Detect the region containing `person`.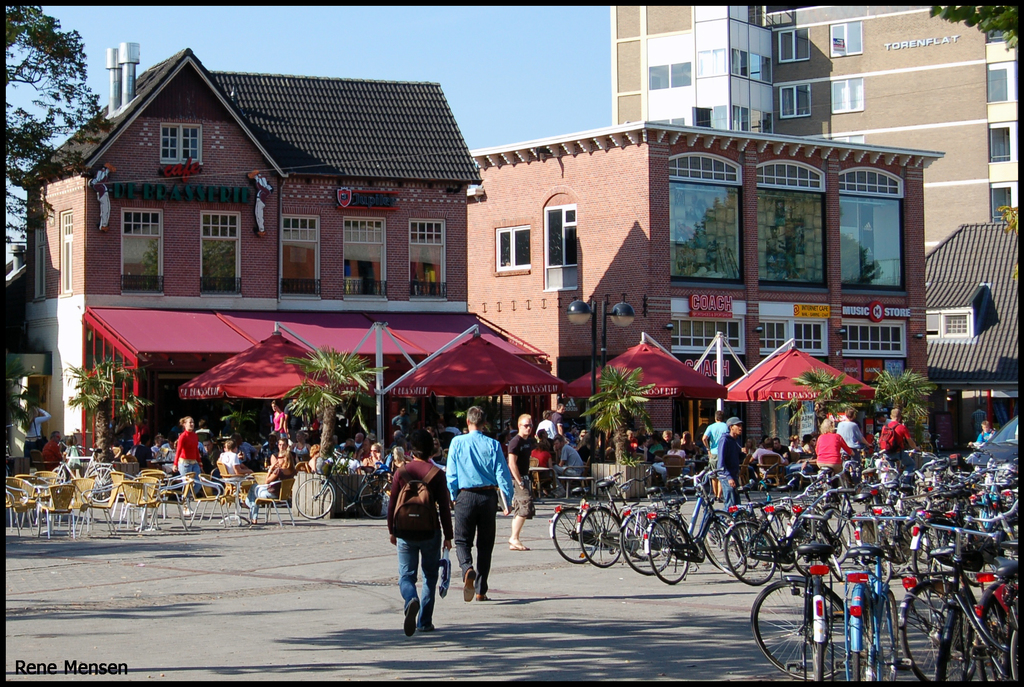
box=[838, 408, 865, 453].
